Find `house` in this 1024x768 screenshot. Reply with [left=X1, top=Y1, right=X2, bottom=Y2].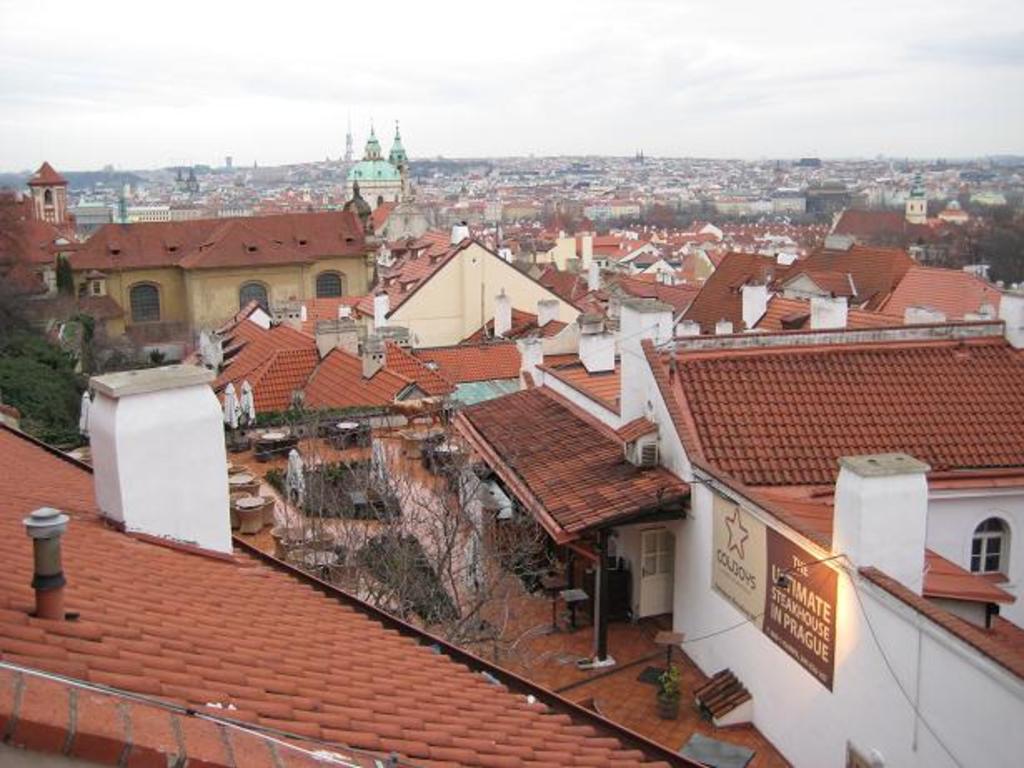
[left=353, top=225, right=588, bottom=335].
